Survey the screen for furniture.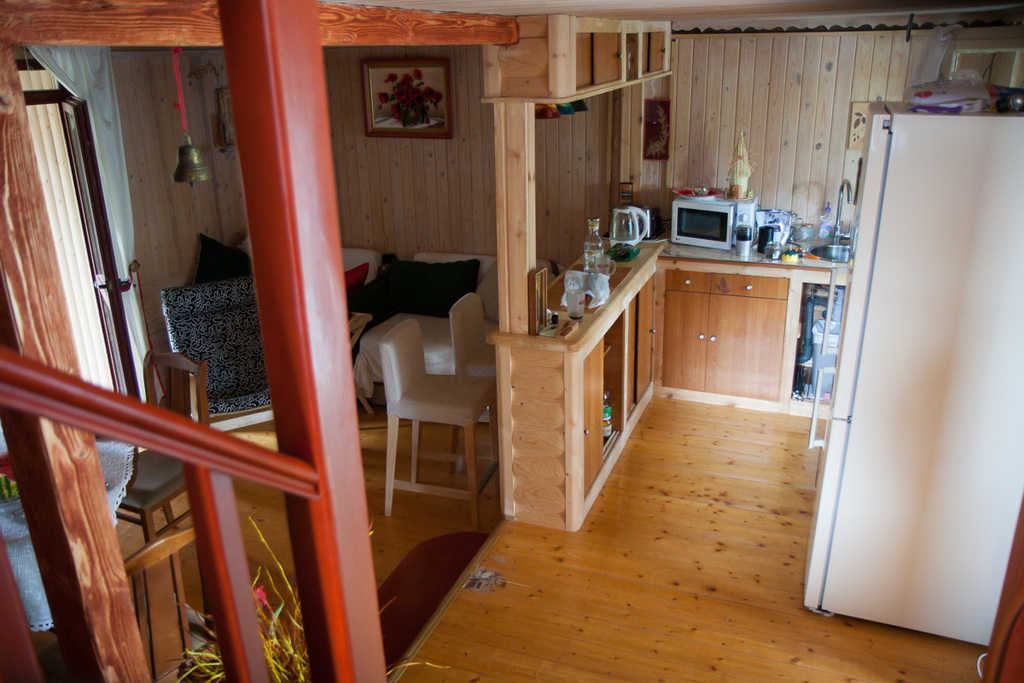
Survey found: (123,520,215,682).
